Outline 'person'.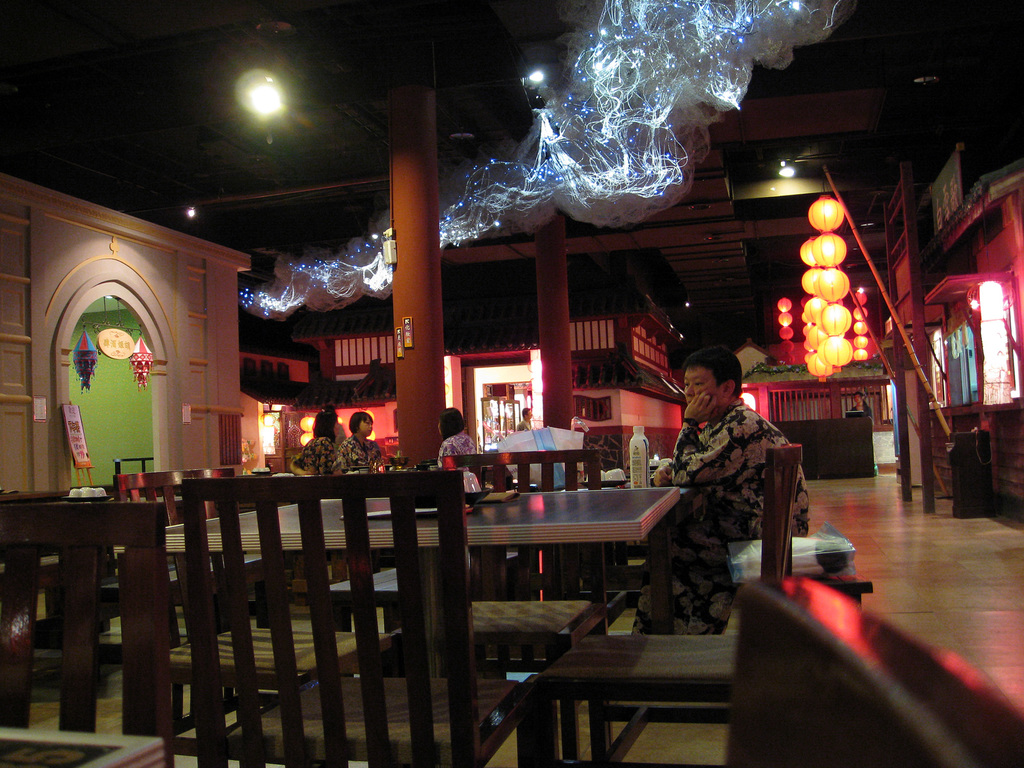
Outline: (left=668, top=328, right=798, bottom=639).
